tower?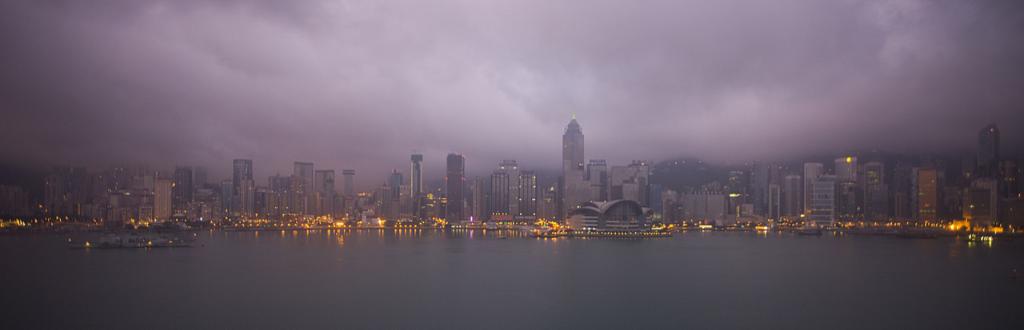
rect(389, 167, 402, 201)
